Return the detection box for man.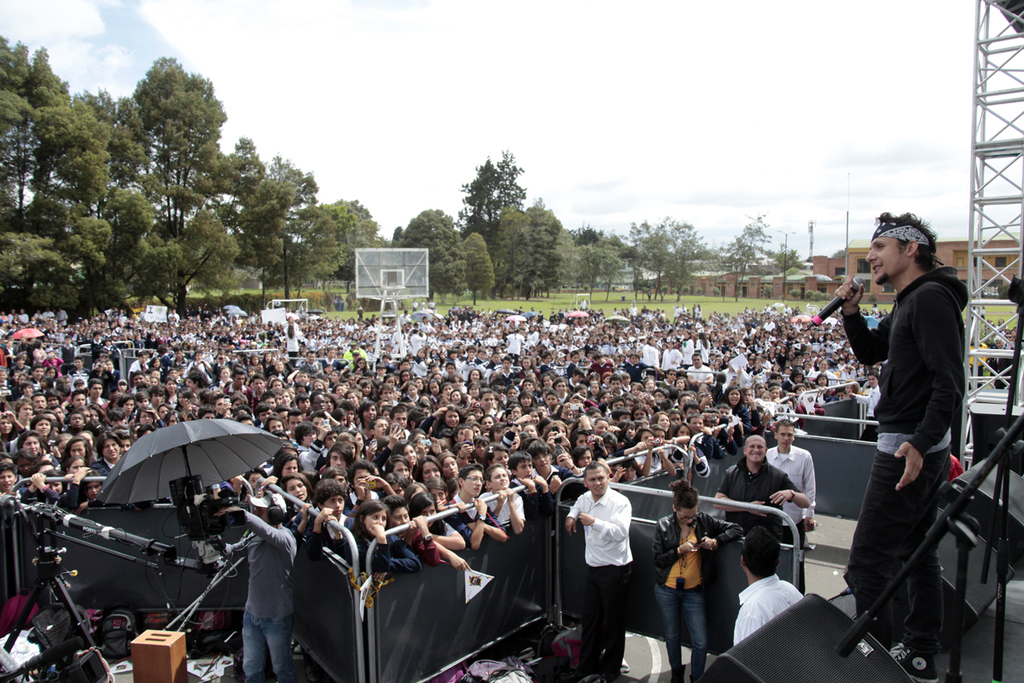
(713,442,805,522).
